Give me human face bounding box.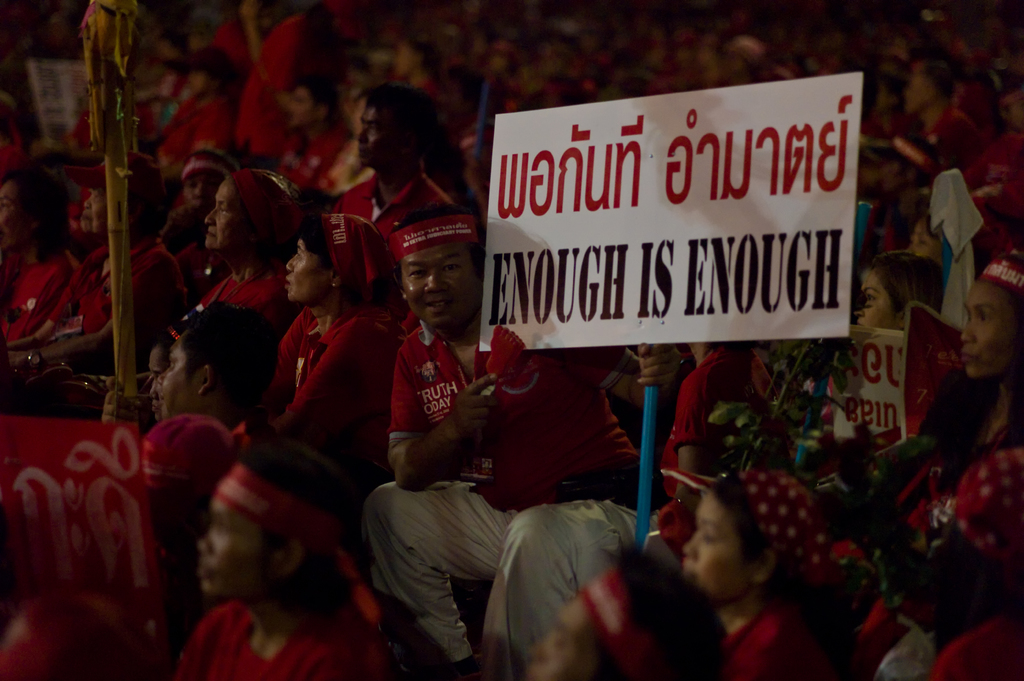
[left=962, top=280, right=1023, bottom=380].
